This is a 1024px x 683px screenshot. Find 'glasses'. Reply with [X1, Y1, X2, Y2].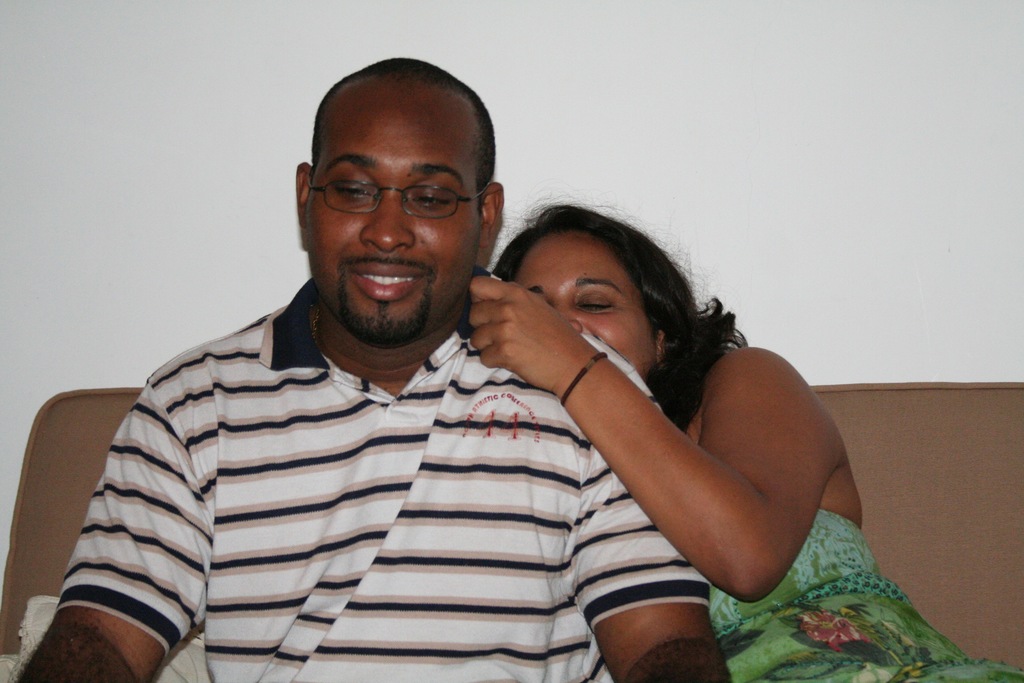
[304, 174, 493, 220].
